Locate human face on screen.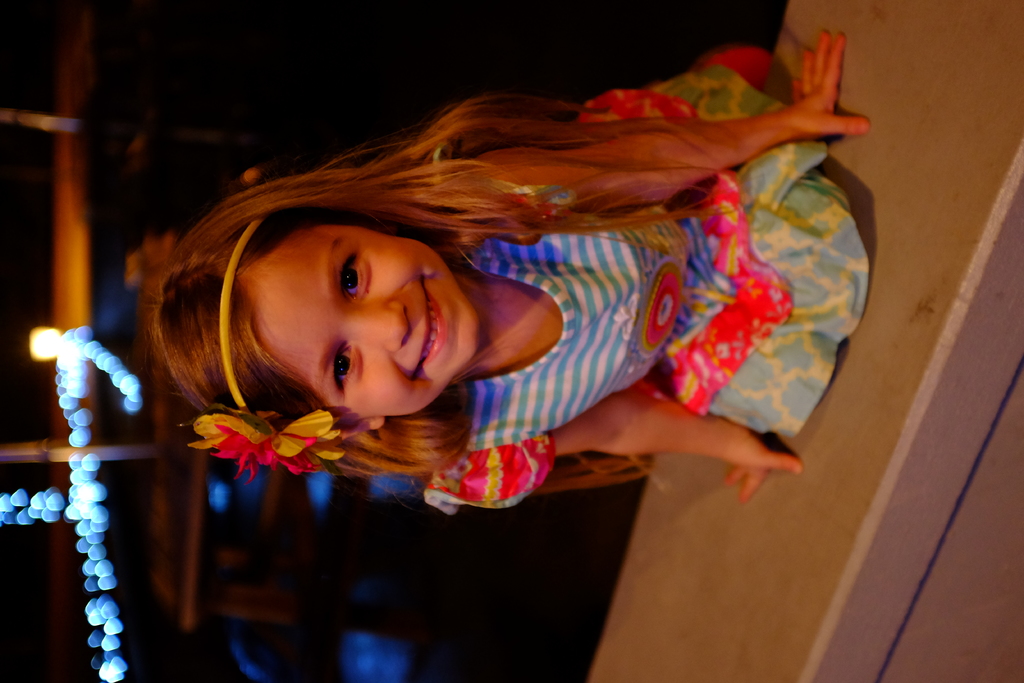
On screen at x1=237, y1=222, x2=480, y2=423.
